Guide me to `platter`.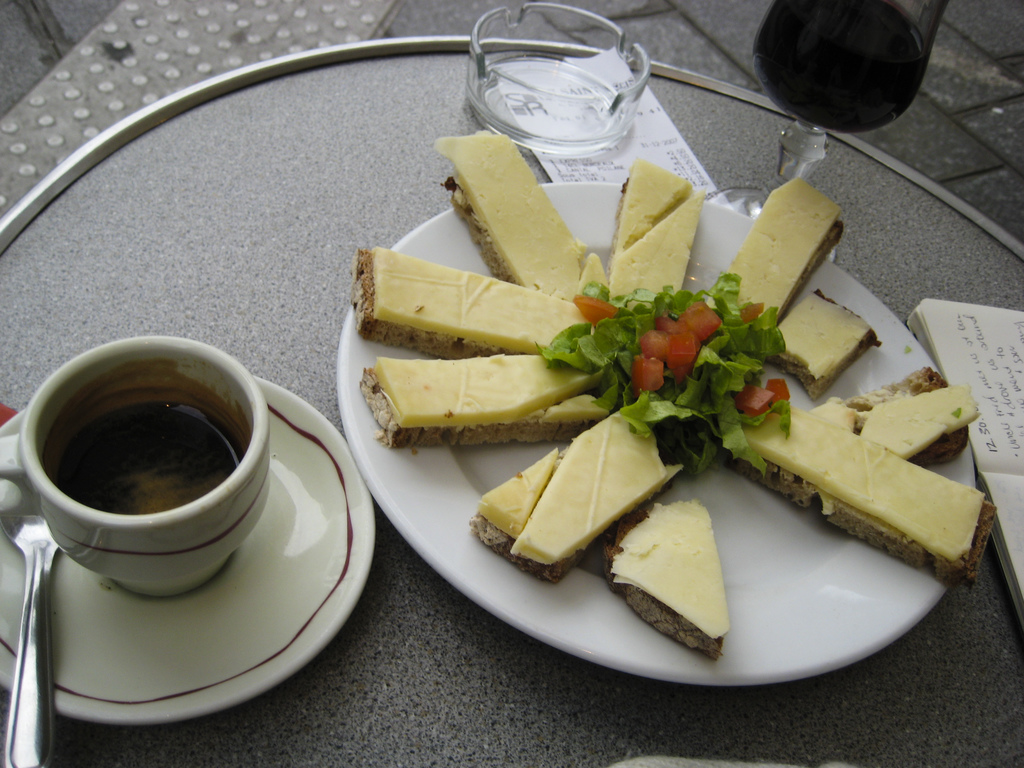
Guidance: region(344, 184, 973, 692).
